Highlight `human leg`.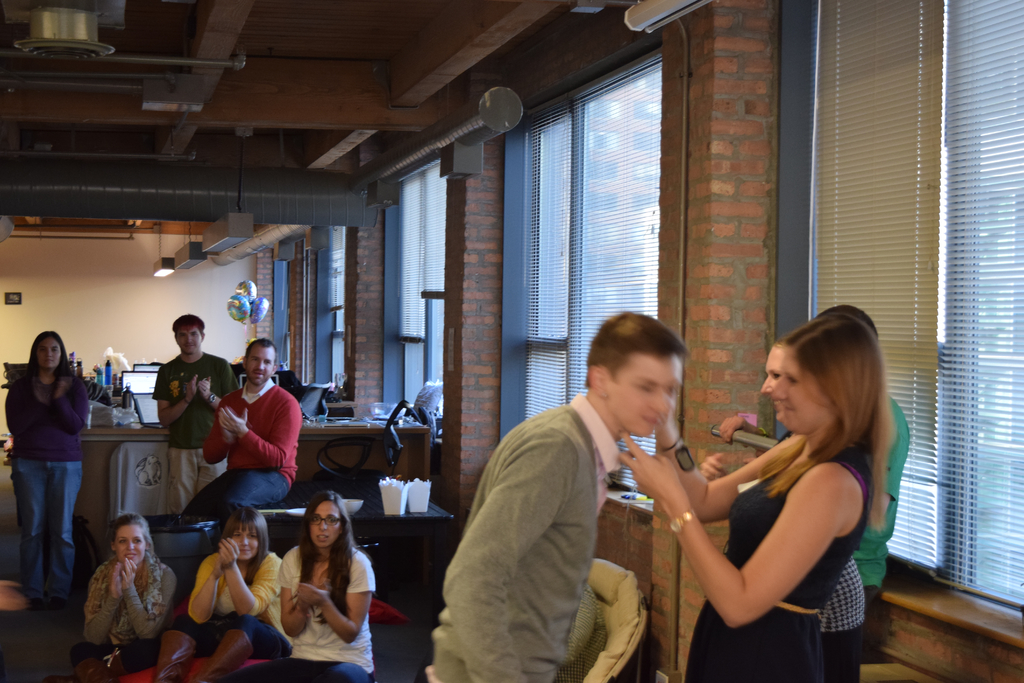
Highlighted region: [left=148, top=616, right=225, bottom=682].
